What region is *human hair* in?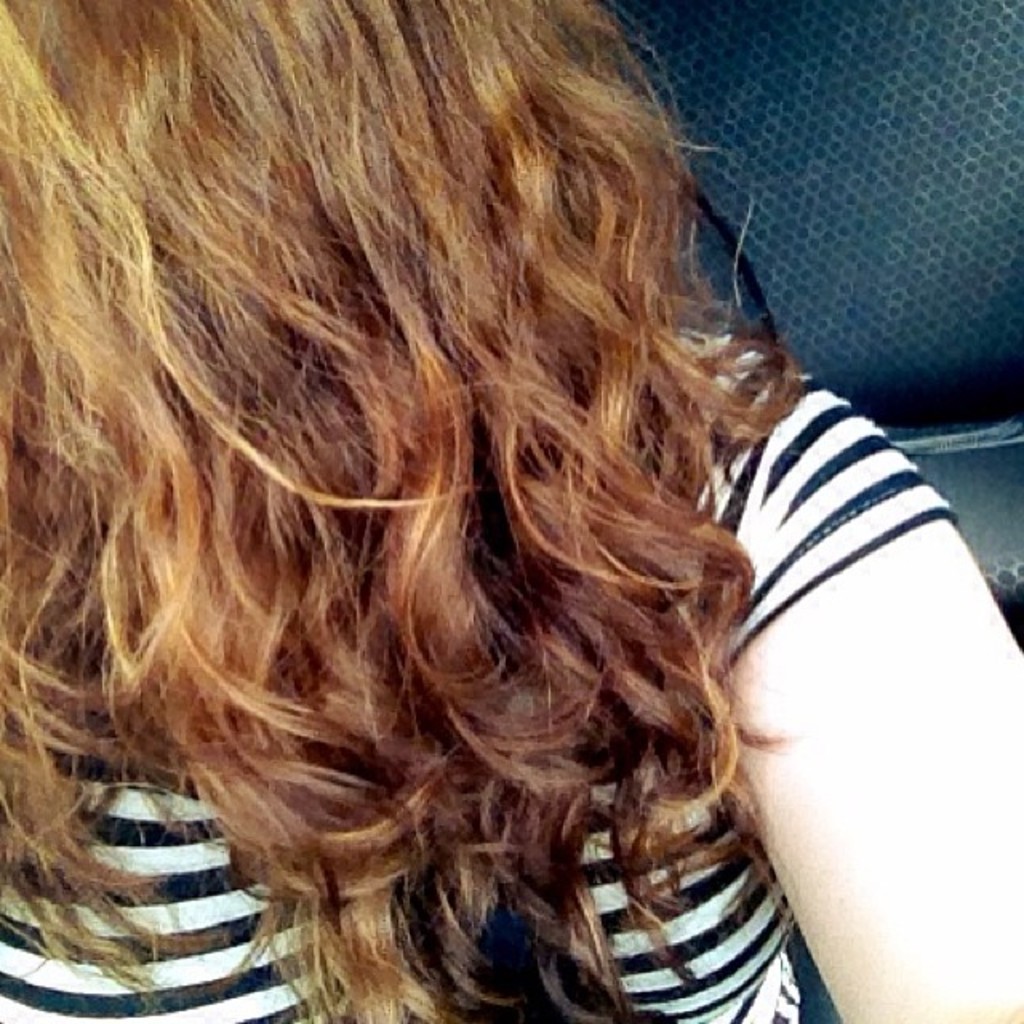
(0,0,814,1022).
